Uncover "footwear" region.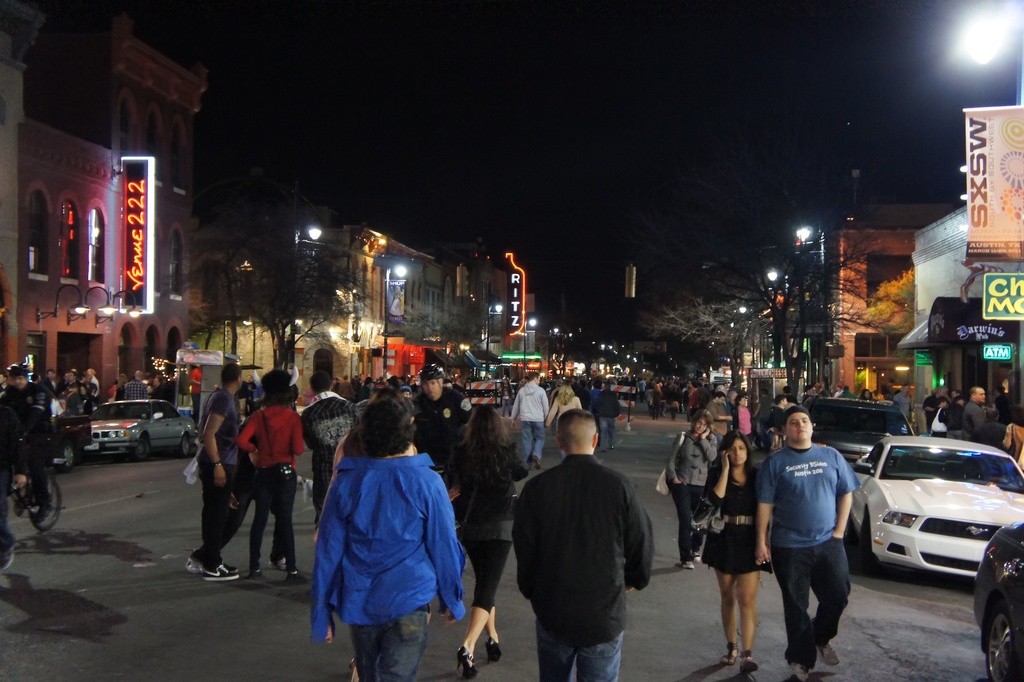
Uncovered: 488 635 499 663.
